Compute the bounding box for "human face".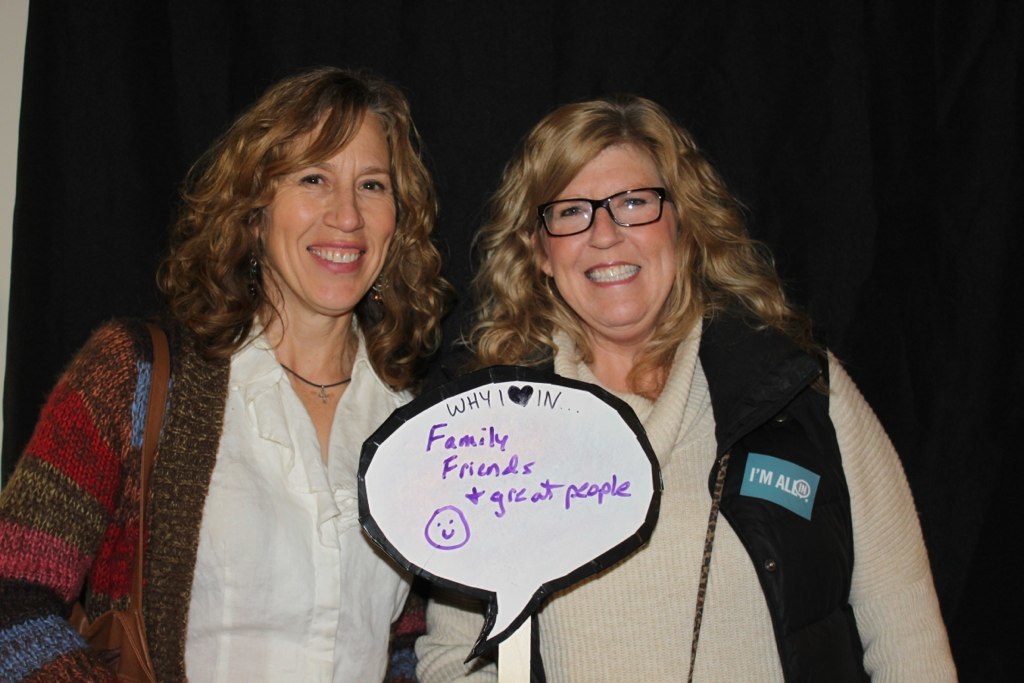
548/146/682/331.
